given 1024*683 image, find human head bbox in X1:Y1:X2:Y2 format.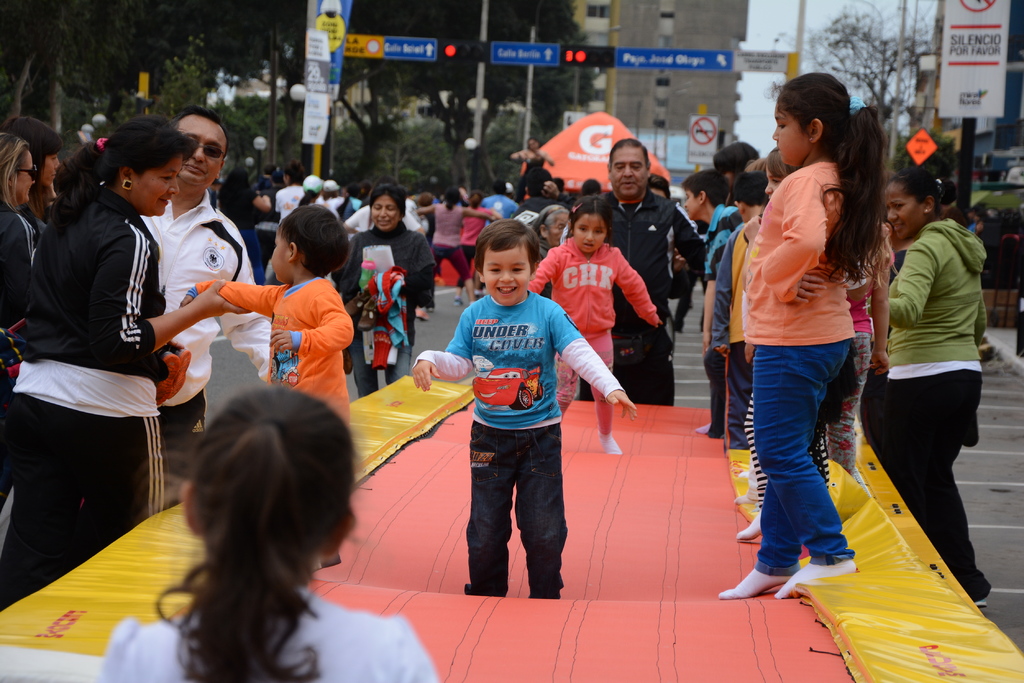
679:173:724:221.
